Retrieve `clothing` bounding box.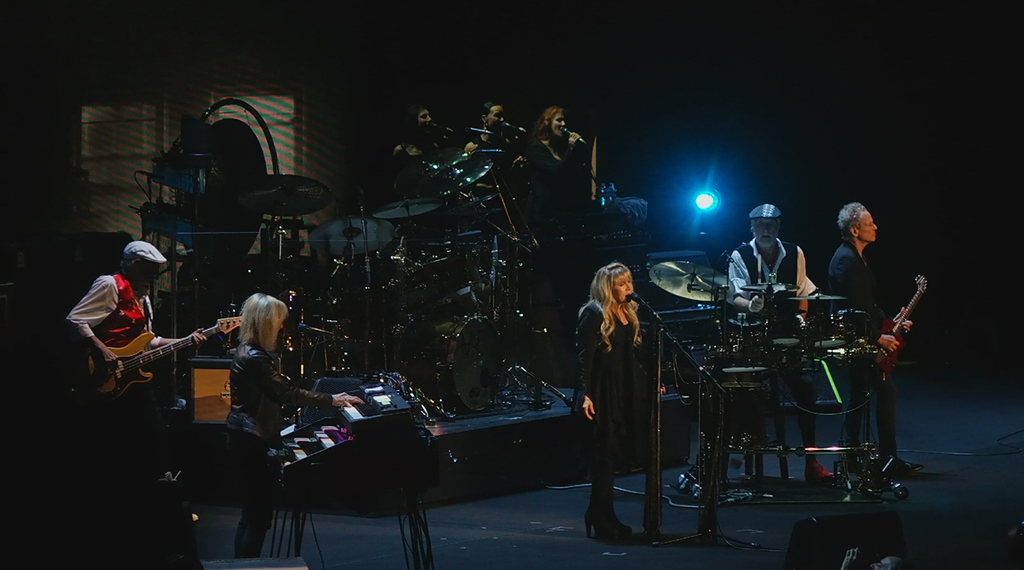
Bounding box: 58 266 161 348.
